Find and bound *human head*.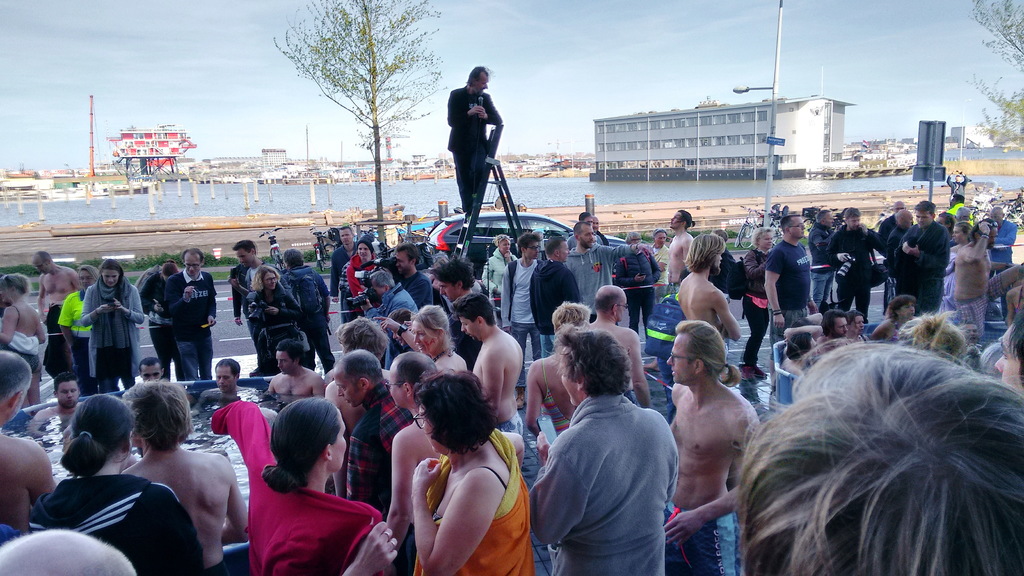
Bound: {"left": 813, "top": 209, "right": 834, "bottom": 230}.
